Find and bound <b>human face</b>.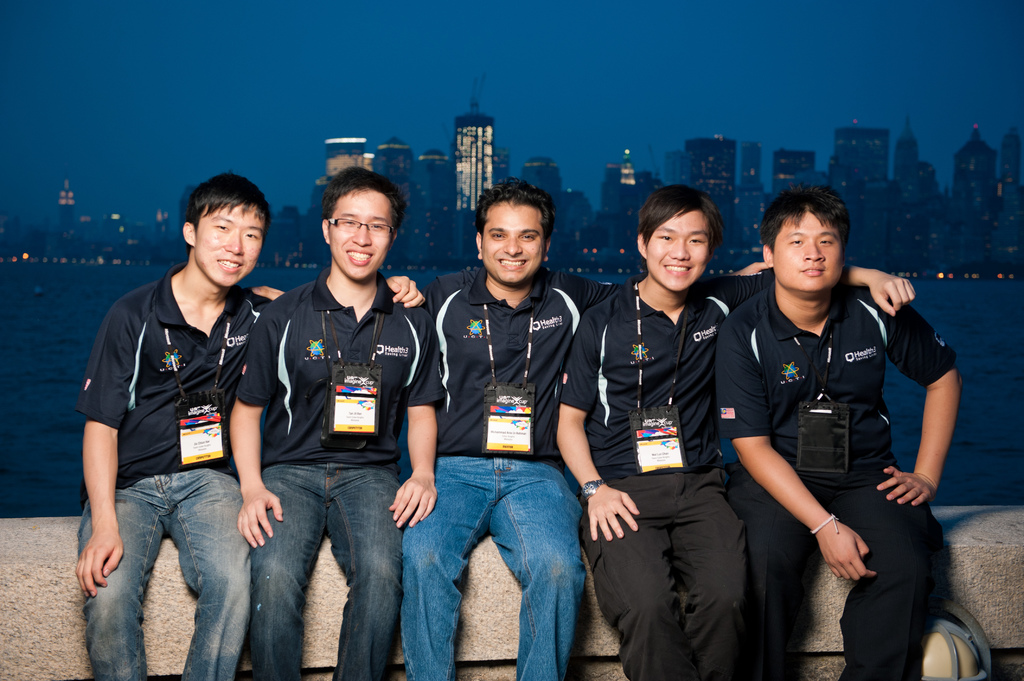
Bound: {"left": 479, "top": 198, "right": 550, "bottom": 290}.
